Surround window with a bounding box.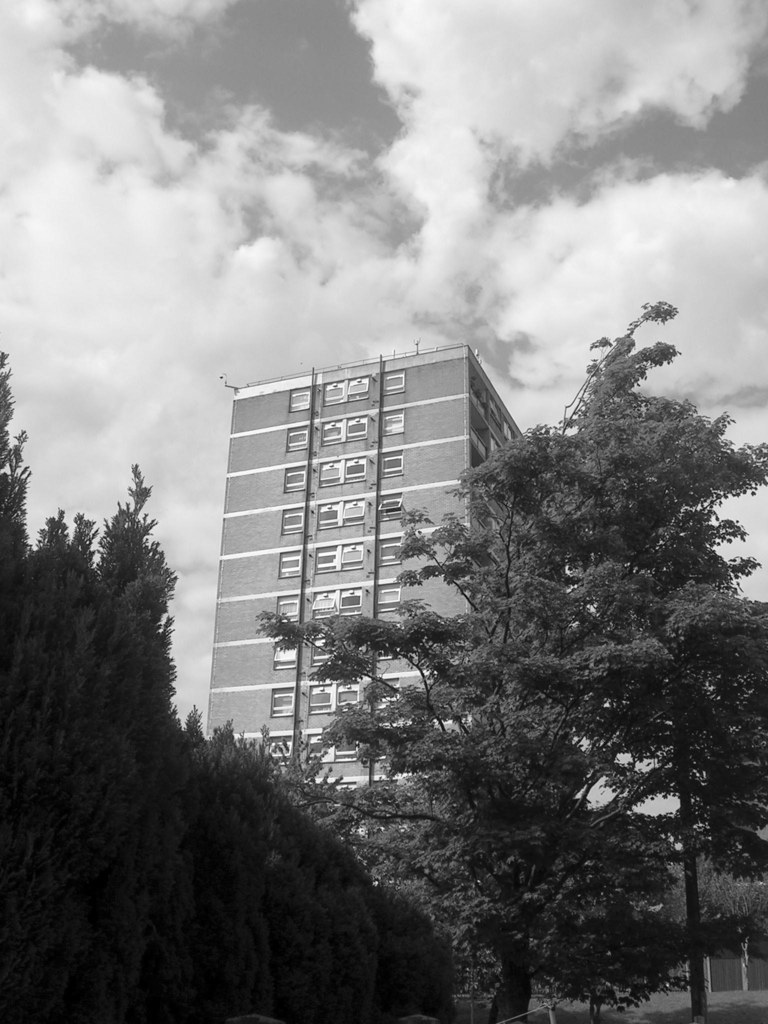
left=306, top=591, right=337, bottom=619.
